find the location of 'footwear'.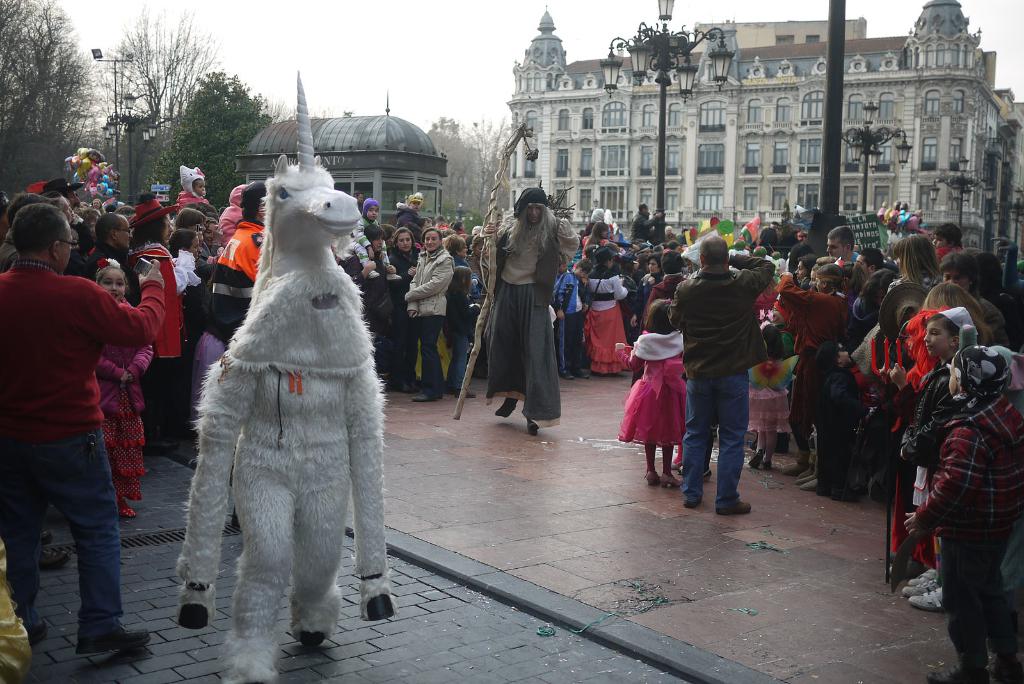
Location: <region>111, 504, 134, 518</region>.
